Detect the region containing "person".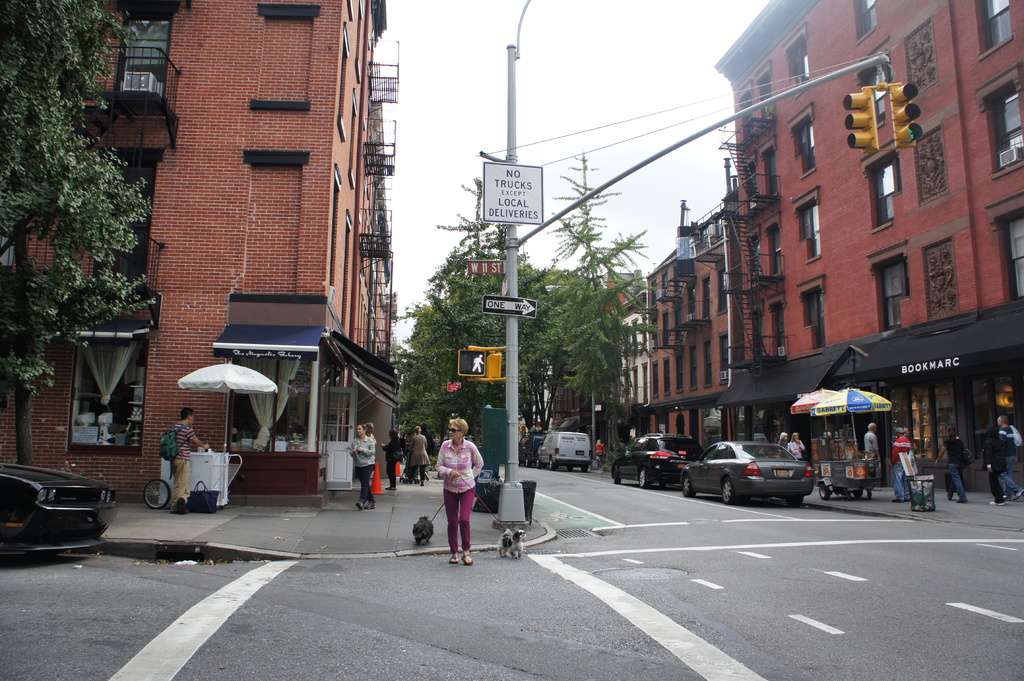
crop(1000, 418, 1020, 499).
